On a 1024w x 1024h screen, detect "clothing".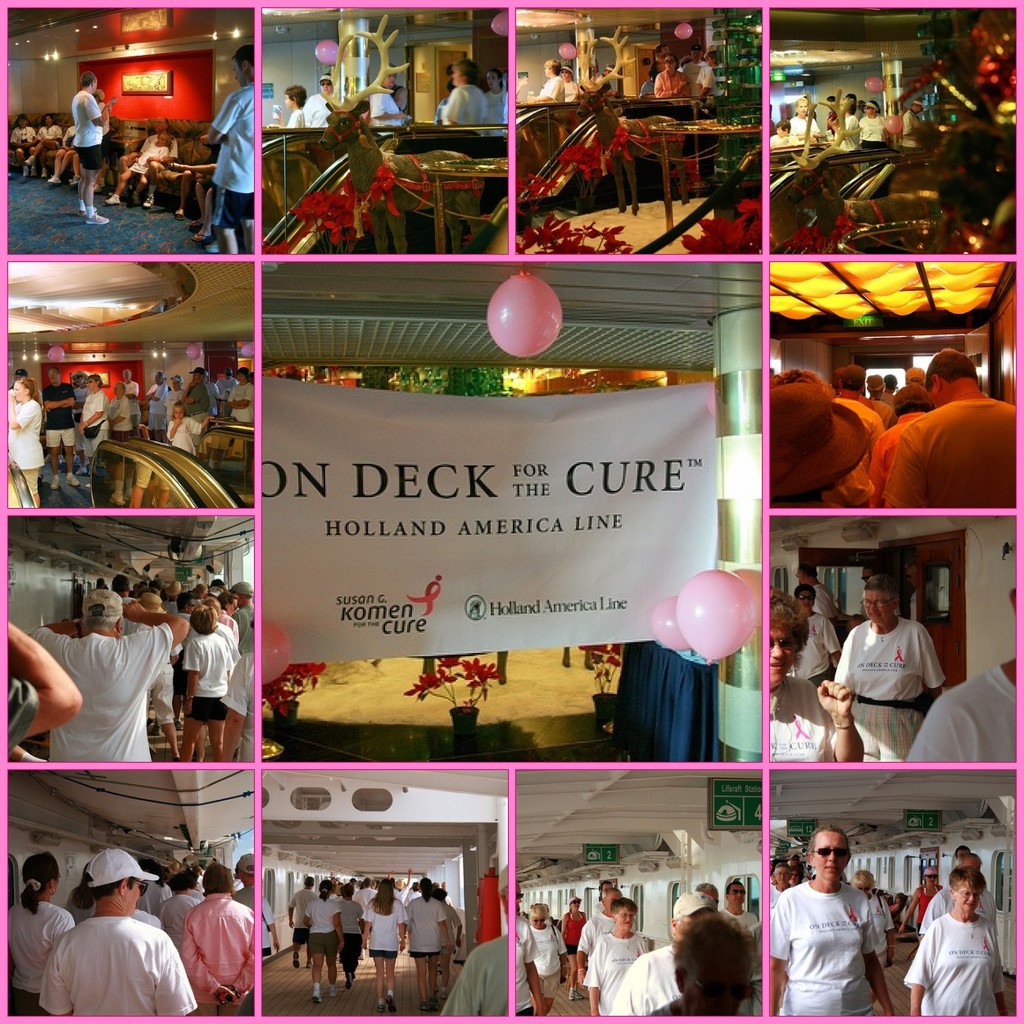
(left=773, top=677, right=840, bottom=768).
